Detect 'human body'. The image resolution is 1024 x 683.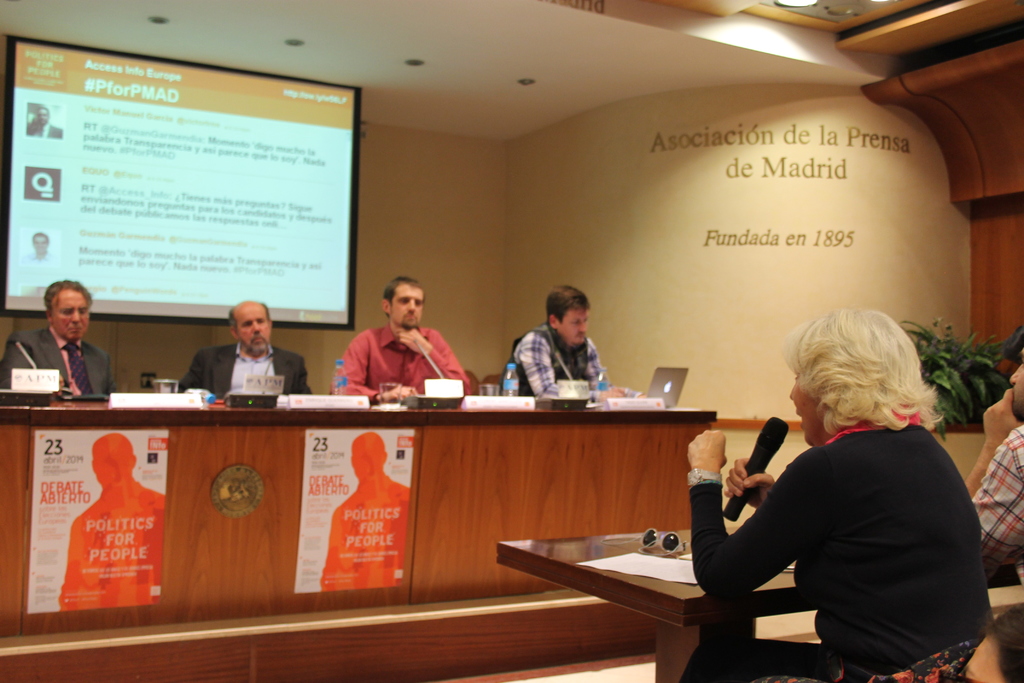
497 280 645 404.
